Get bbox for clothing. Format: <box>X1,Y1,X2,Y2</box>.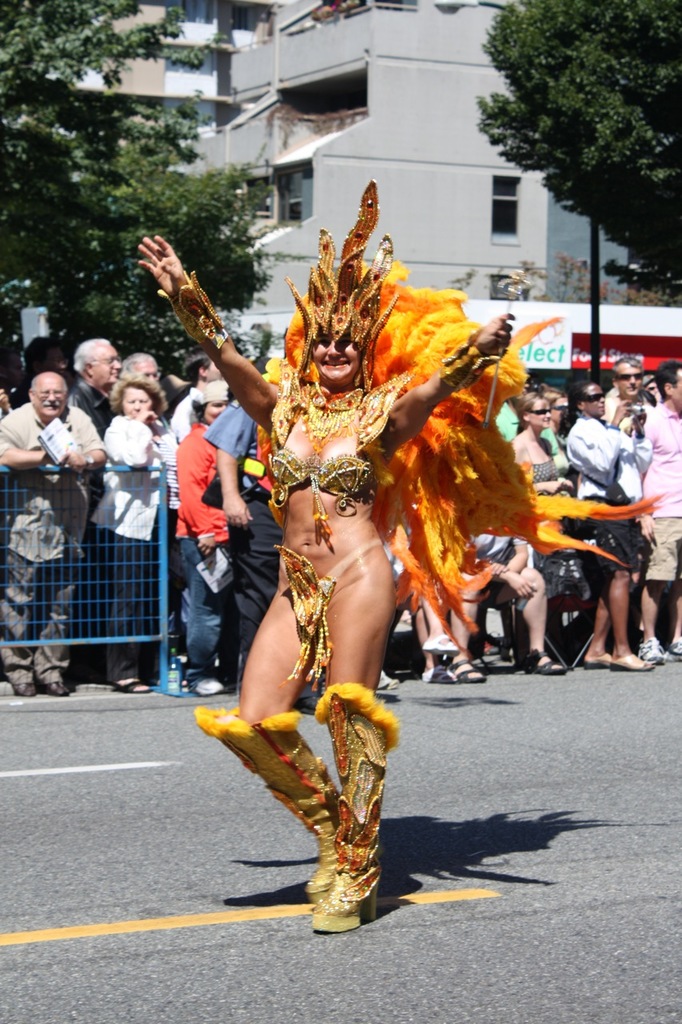
<box>591,378,681,466</box>.
